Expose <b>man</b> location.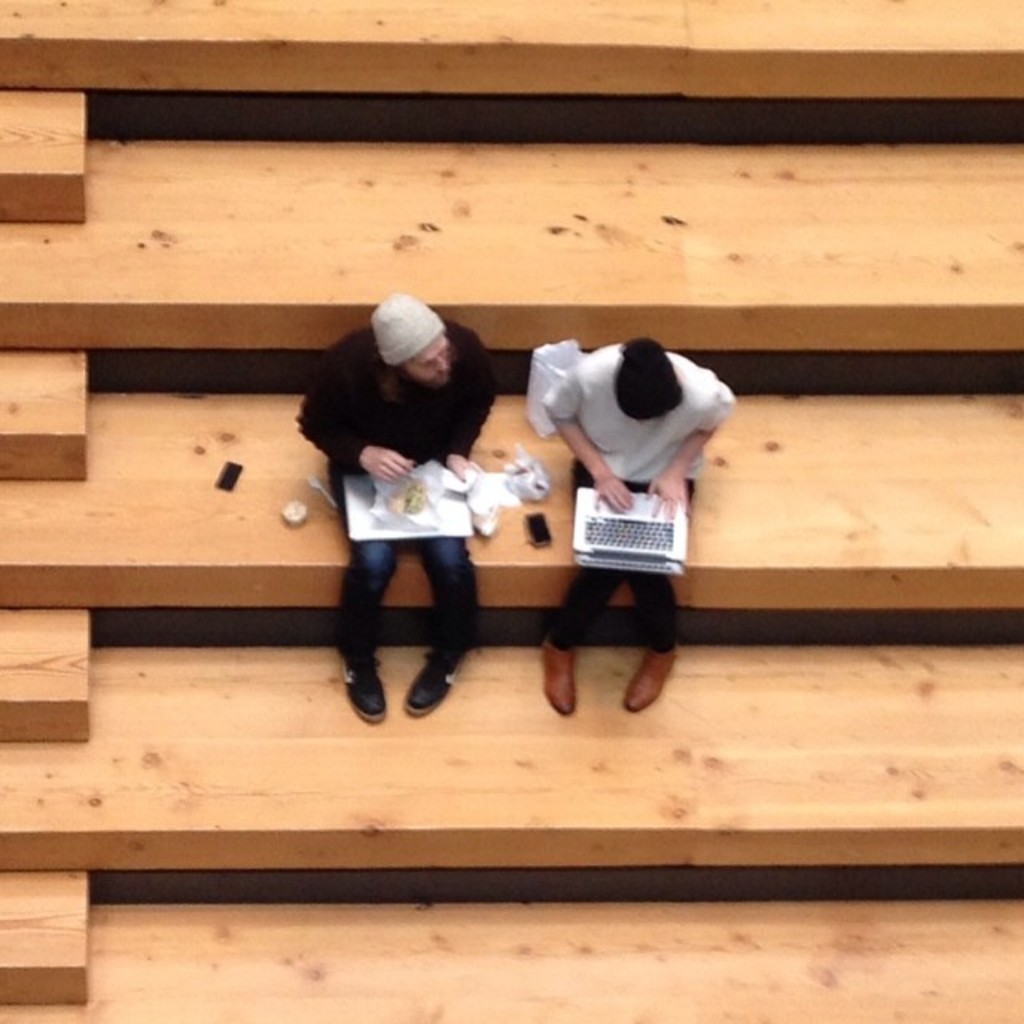
Exposed at locate(301, 280, 533, 723).
